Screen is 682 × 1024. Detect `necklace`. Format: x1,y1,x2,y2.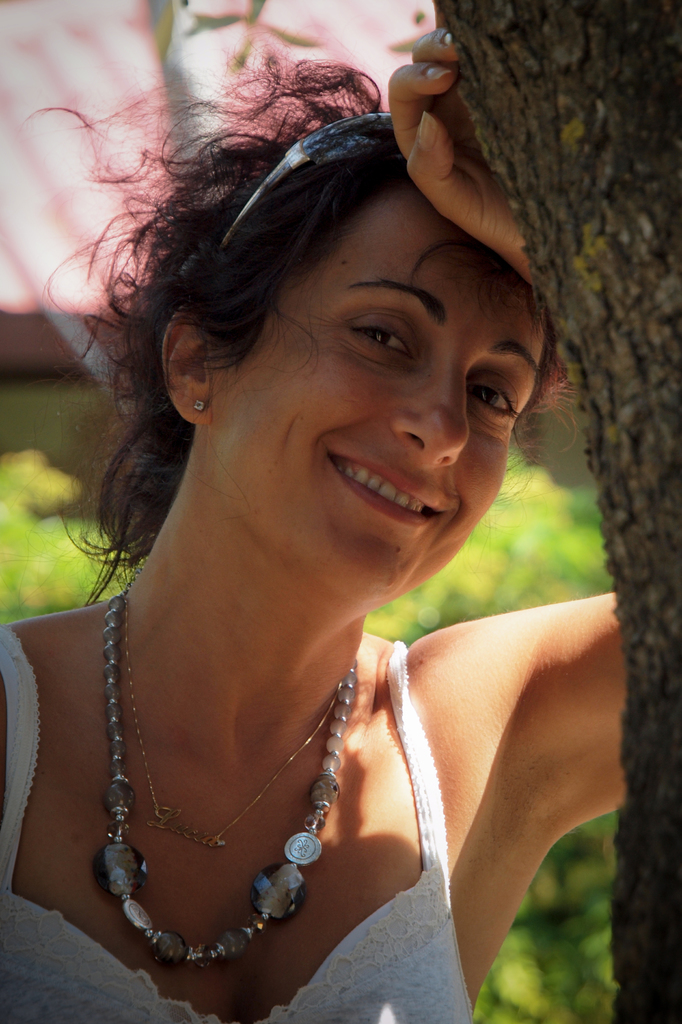
117,596,343,846.
